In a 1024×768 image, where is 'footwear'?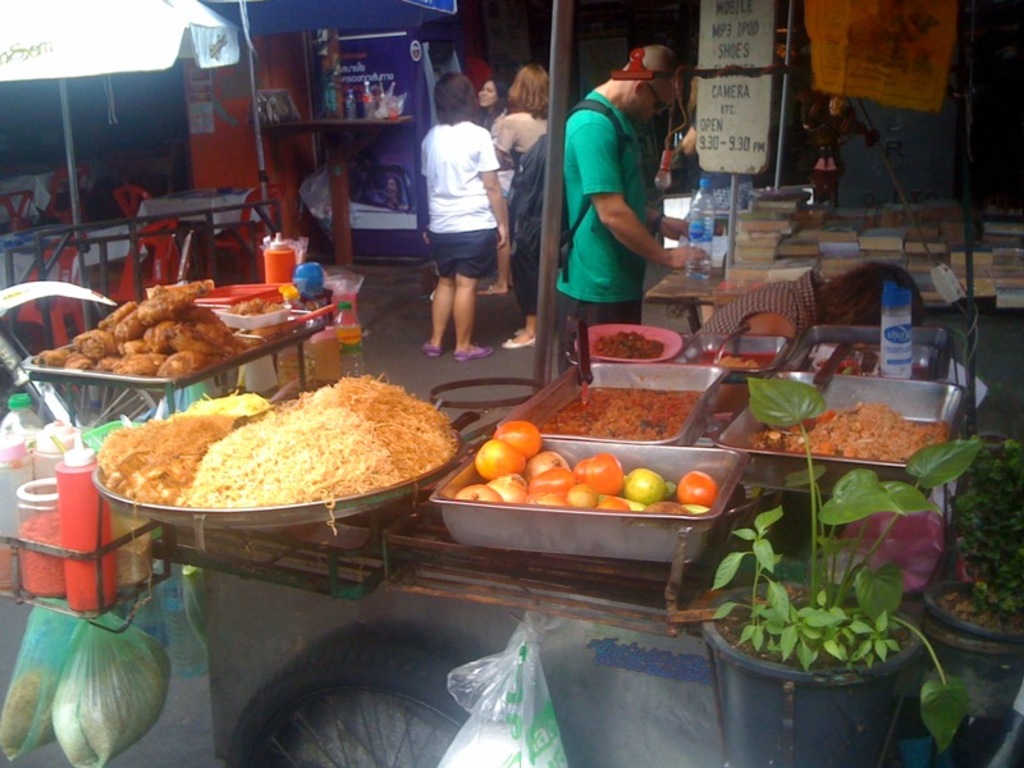
l=422, t=338, r=438, b=358.
